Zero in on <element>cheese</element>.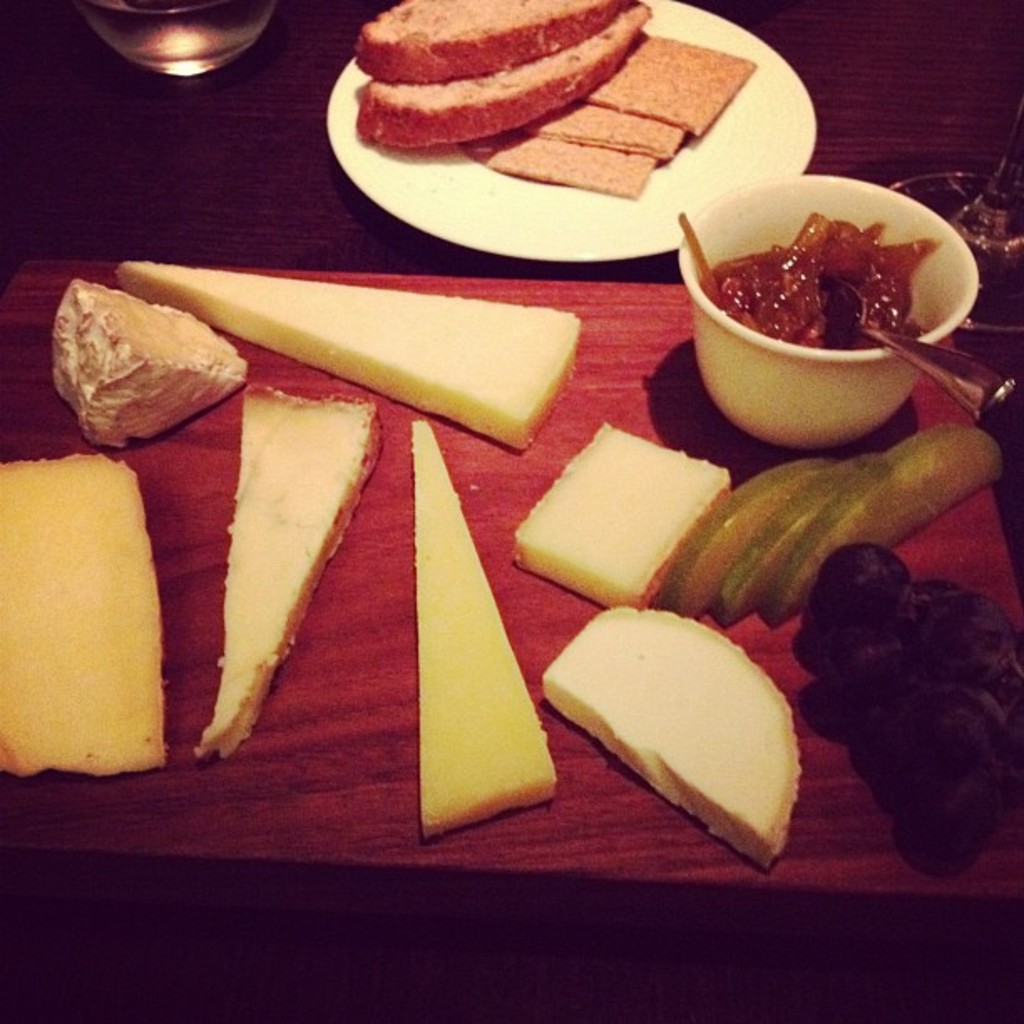
Zeroed in: (x1=510, y1=415, x2=735, y2=601).
